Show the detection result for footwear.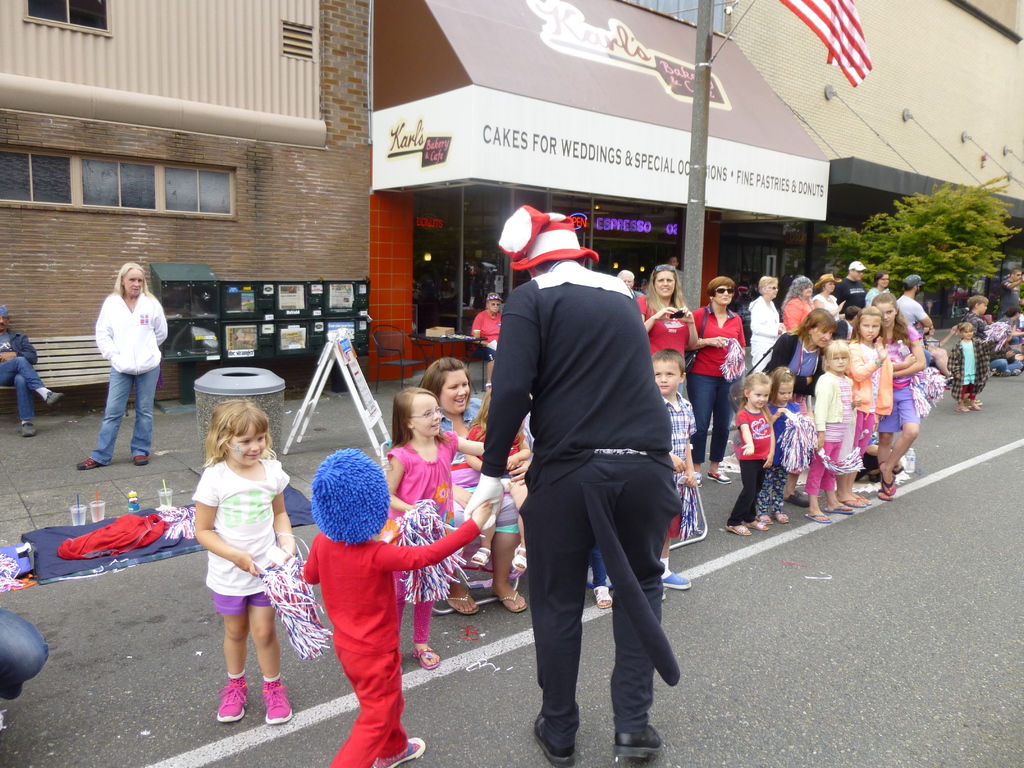
rect(808, 513, 833, 524).
